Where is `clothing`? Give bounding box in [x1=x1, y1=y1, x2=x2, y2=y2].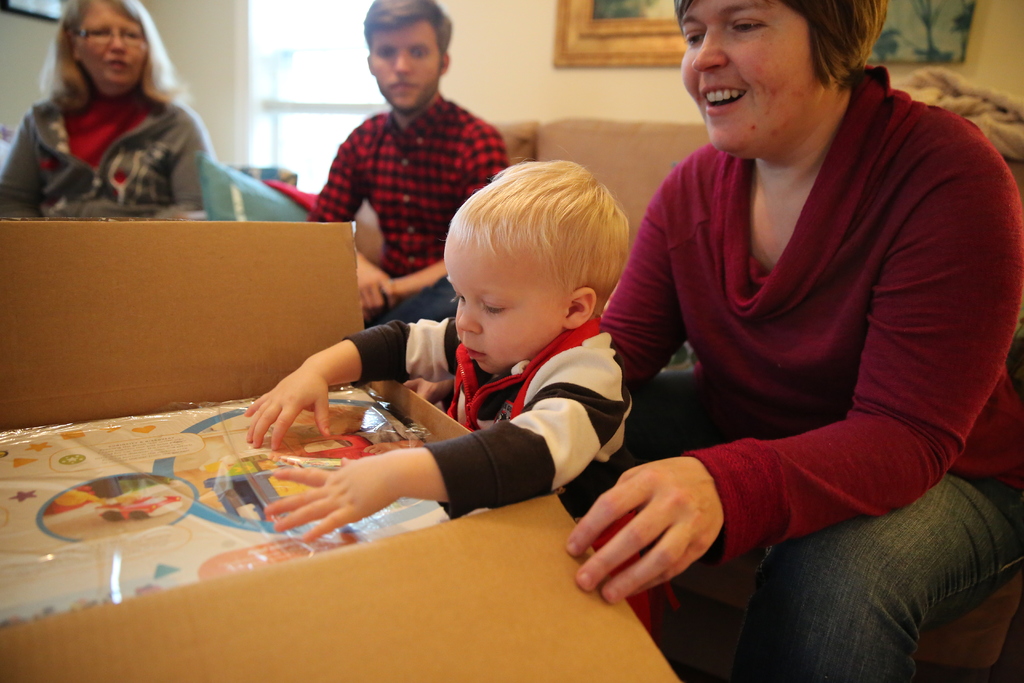
[x1=0, y1=81, x2=218, y2=222].
